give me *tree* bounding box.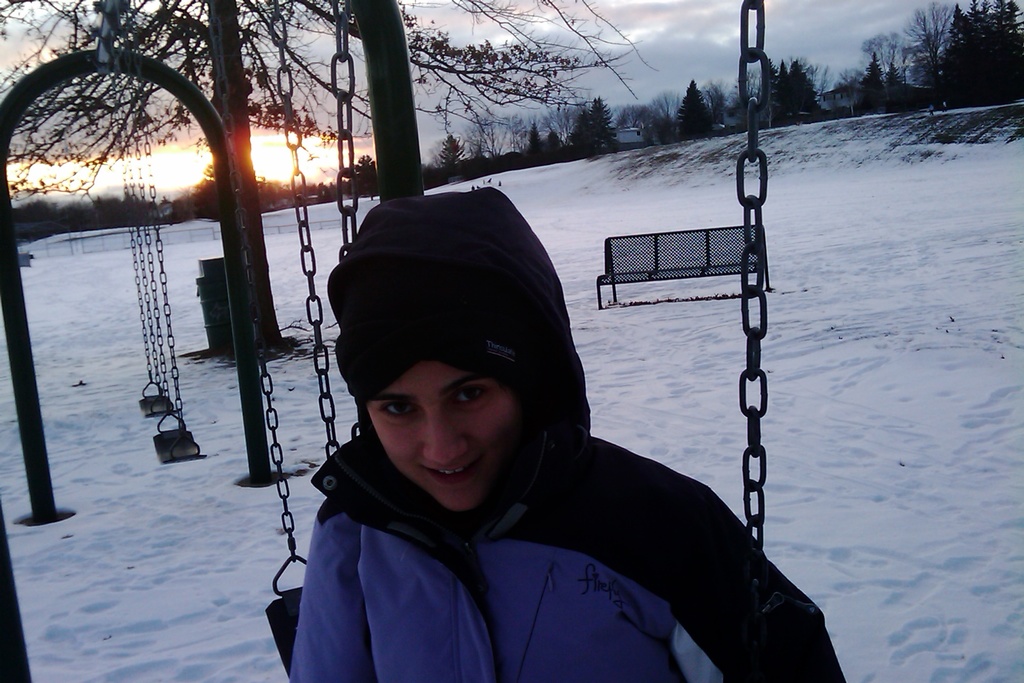
(450,126,485,176).
